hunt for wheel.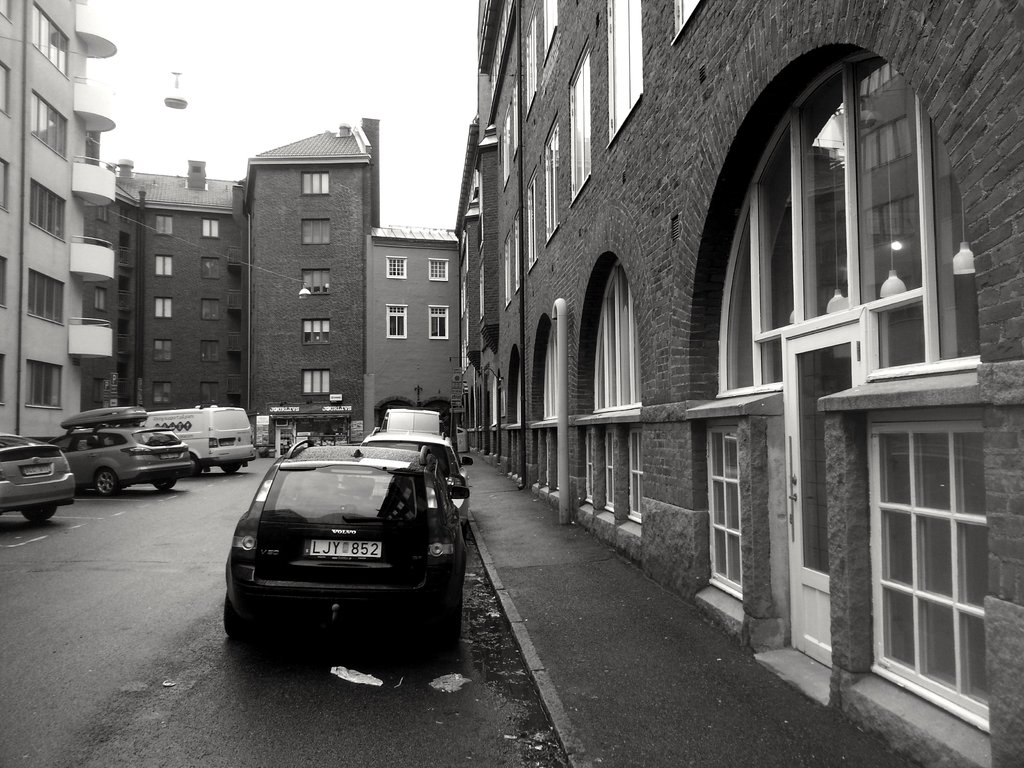
Hunted down at [152, 480, 178, 492].
